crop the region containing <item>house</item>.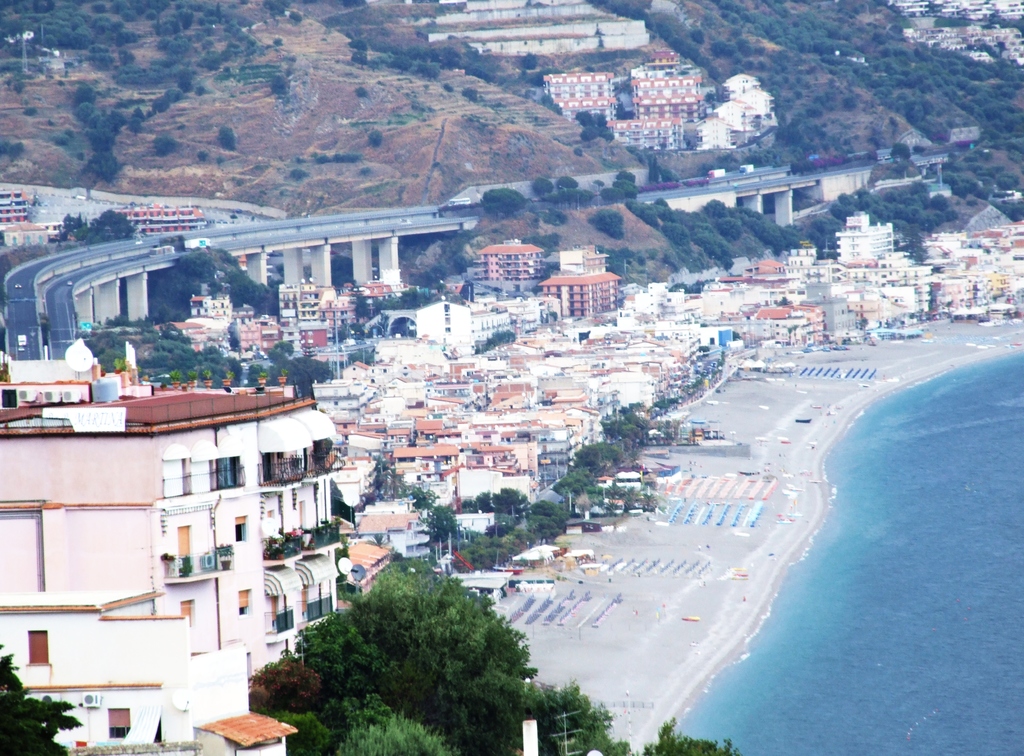
Crop region: x1=542, y1=236, x2=618, y2=317.
